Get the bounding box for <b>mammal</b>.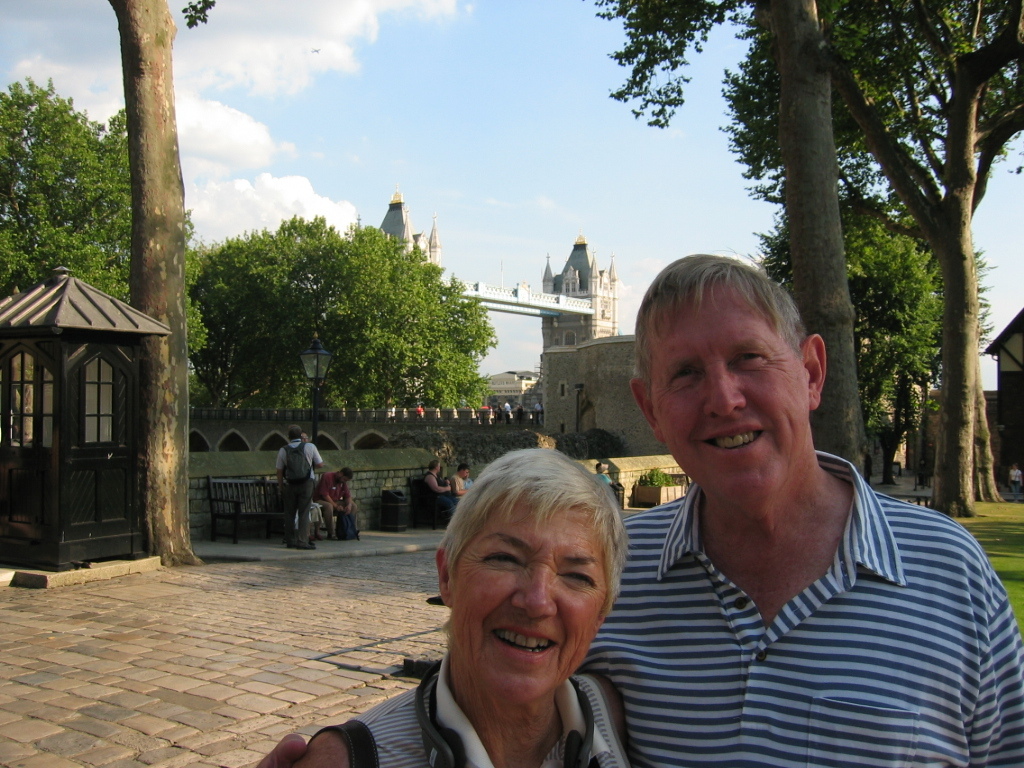
x1=462 y1=472 x2=479 y2=490.
